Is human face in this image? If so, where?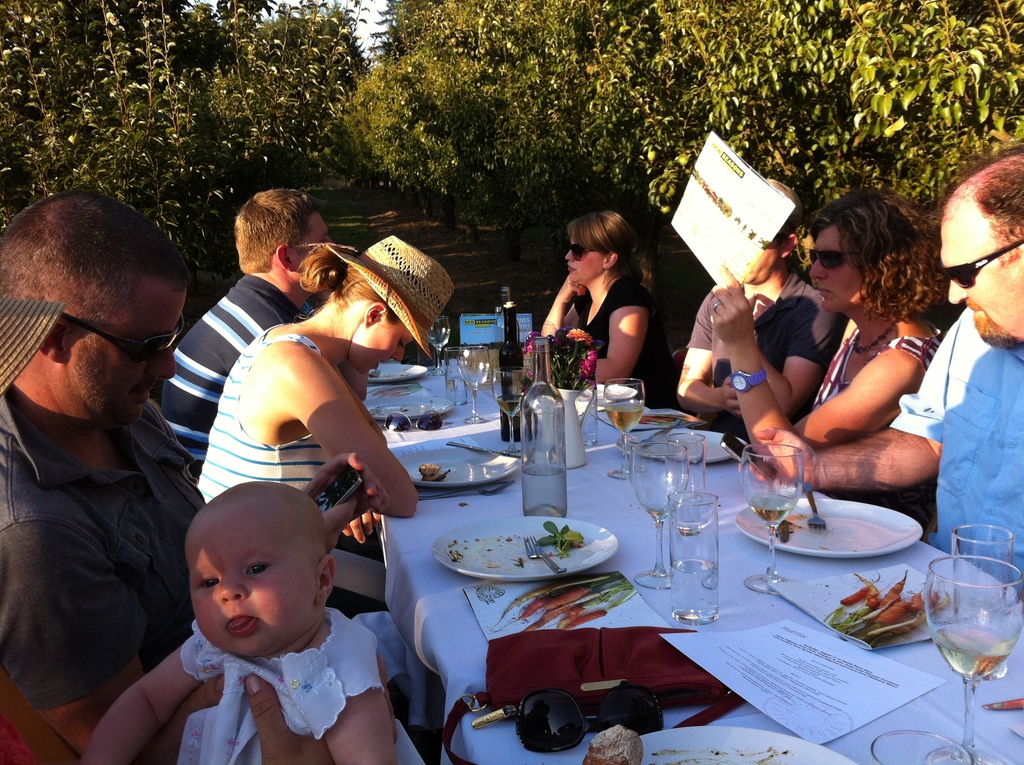
Yes, at bbox=(291, 210, 335, 296).
